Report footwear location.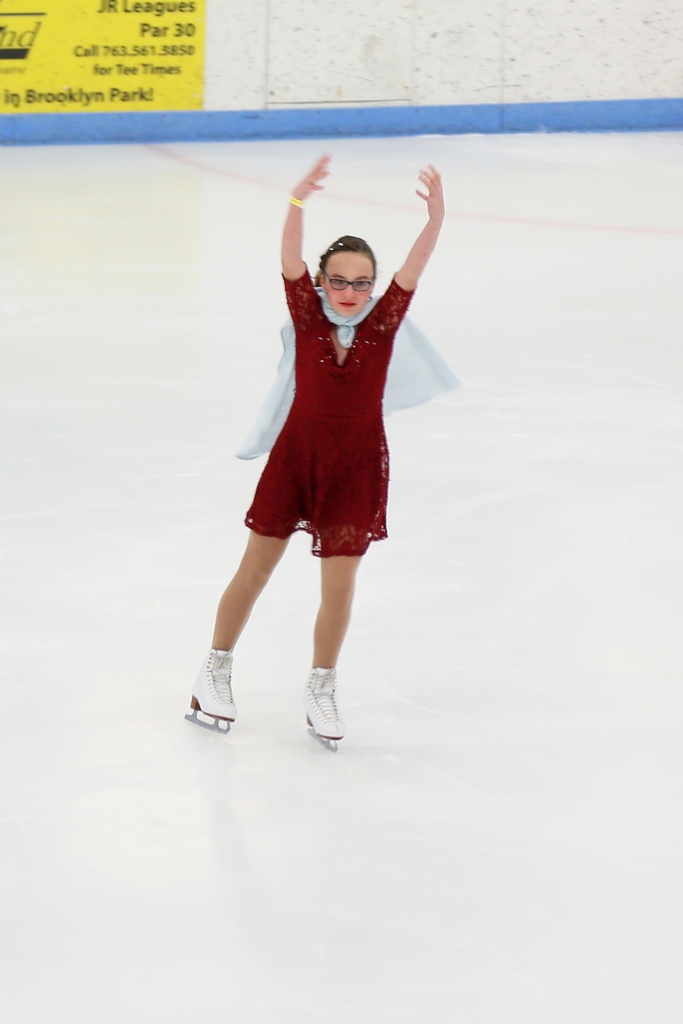
Report: bbox(287, 668, 349, 755).
